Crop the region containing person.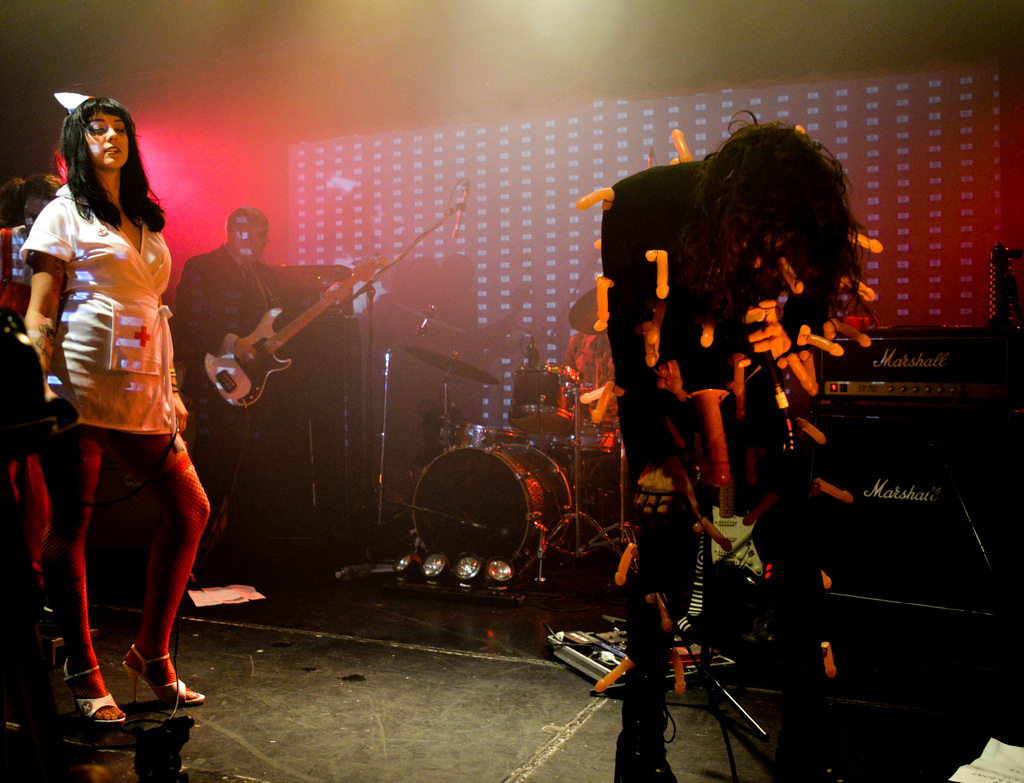
Crop region: box(563, 279, 623, 410).
